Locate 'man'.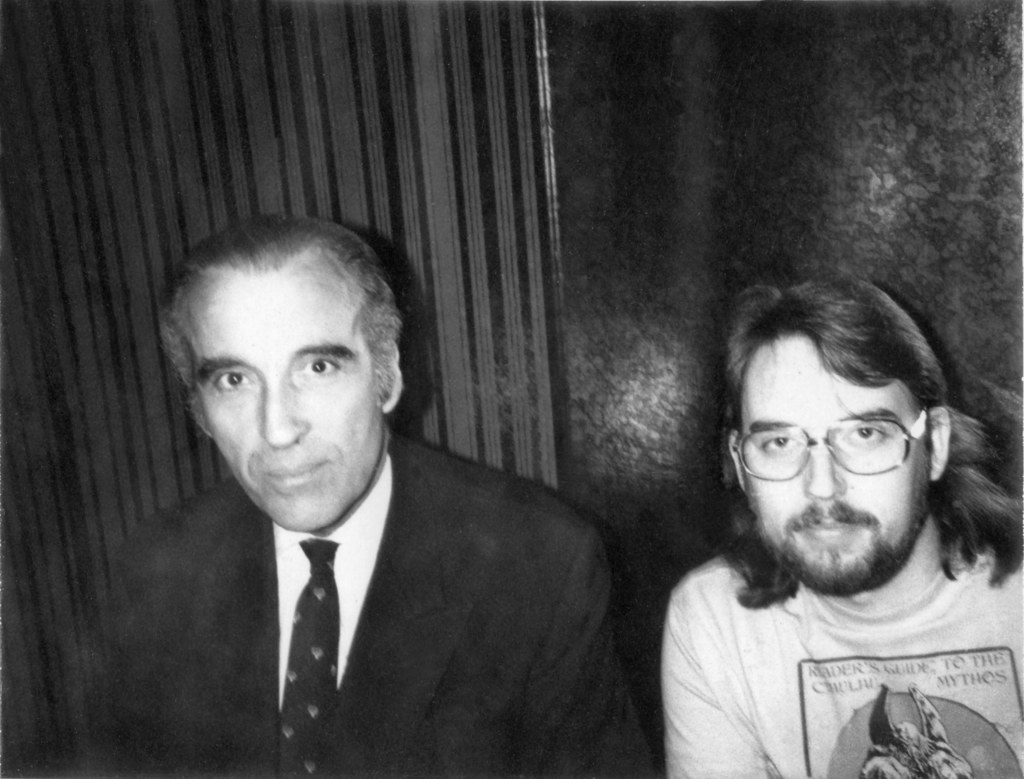
Bounding box: box=[656, 271, 1023, 778].
